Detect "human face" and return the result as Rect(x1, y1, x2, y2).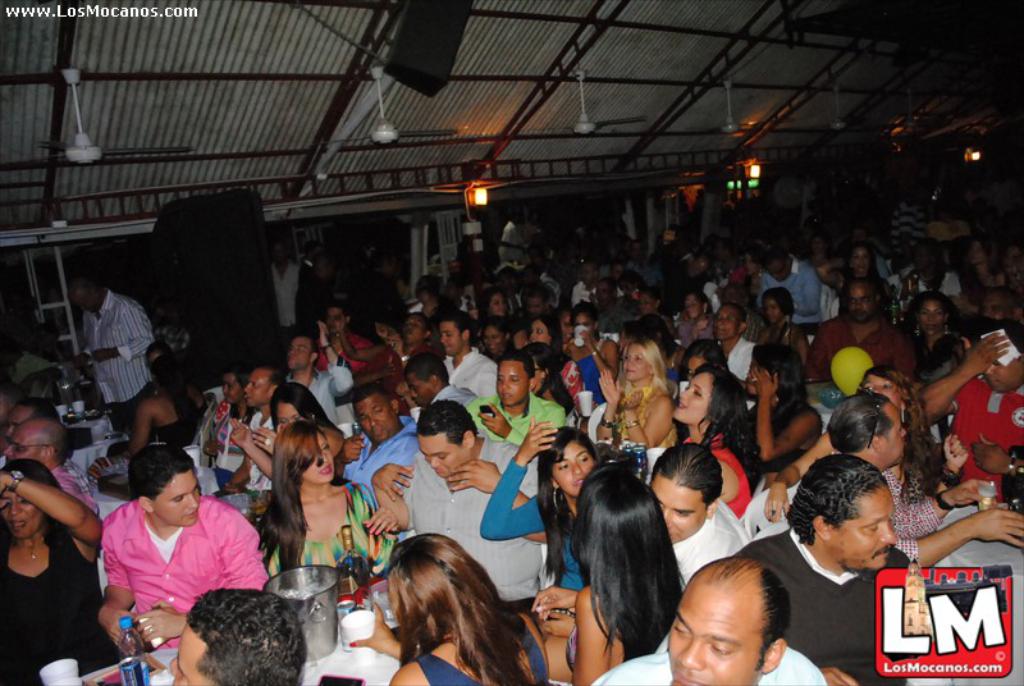
Rect(1006, 247, 1023, 287).
